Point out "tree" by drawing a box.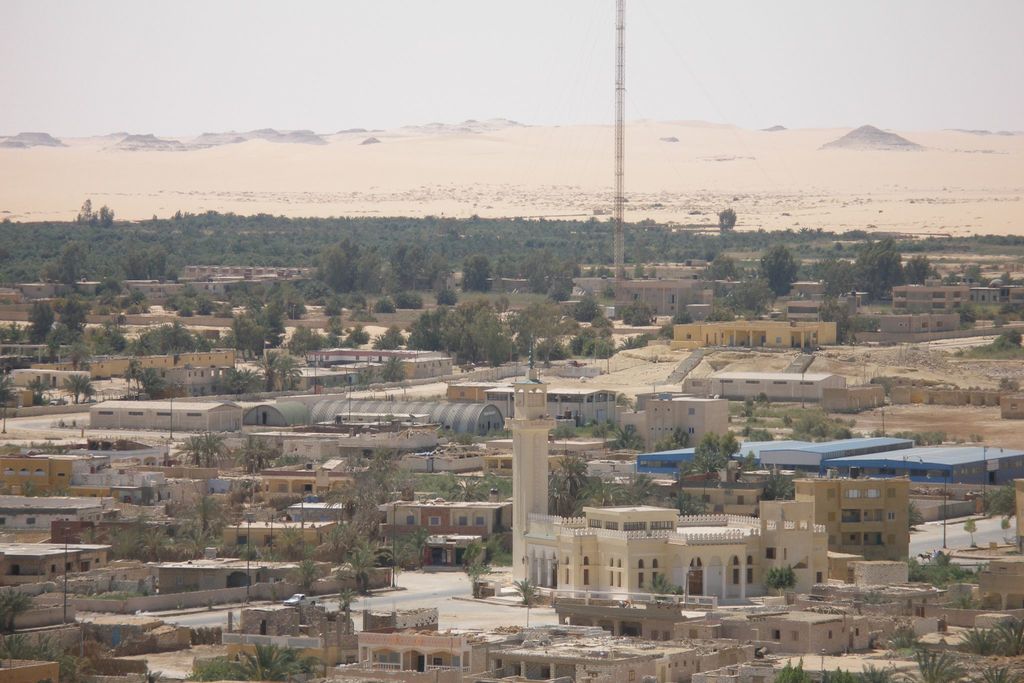
(20,382,45,400).
